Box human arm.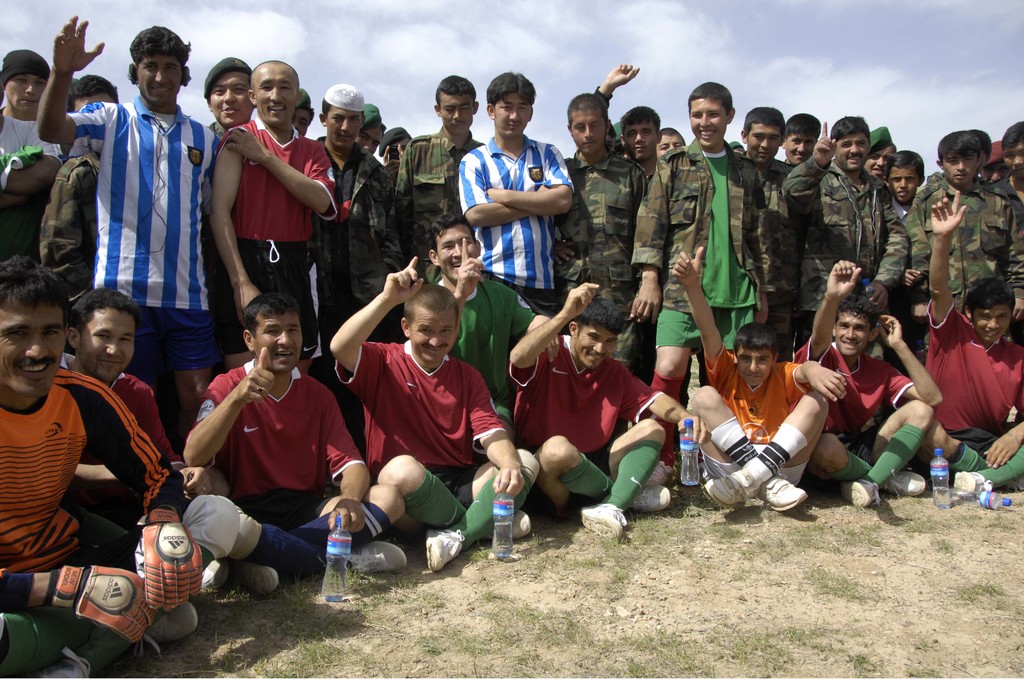
x1=856 y1=184 x2=911 y2=309.
